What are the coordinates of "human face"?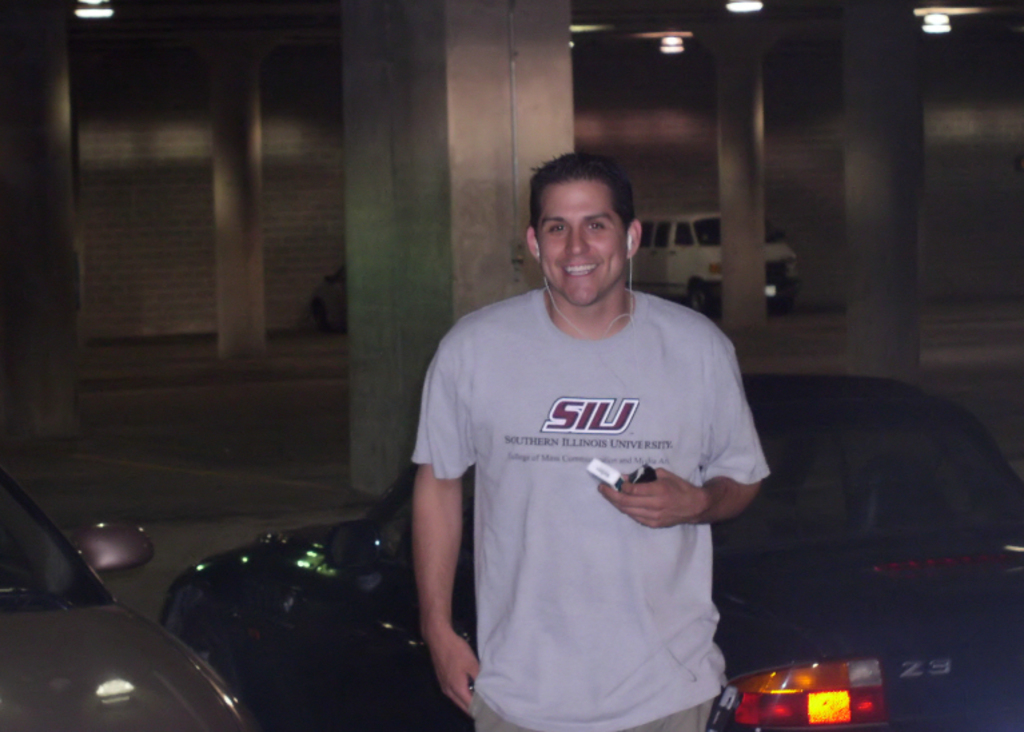
537 182 630 310.
